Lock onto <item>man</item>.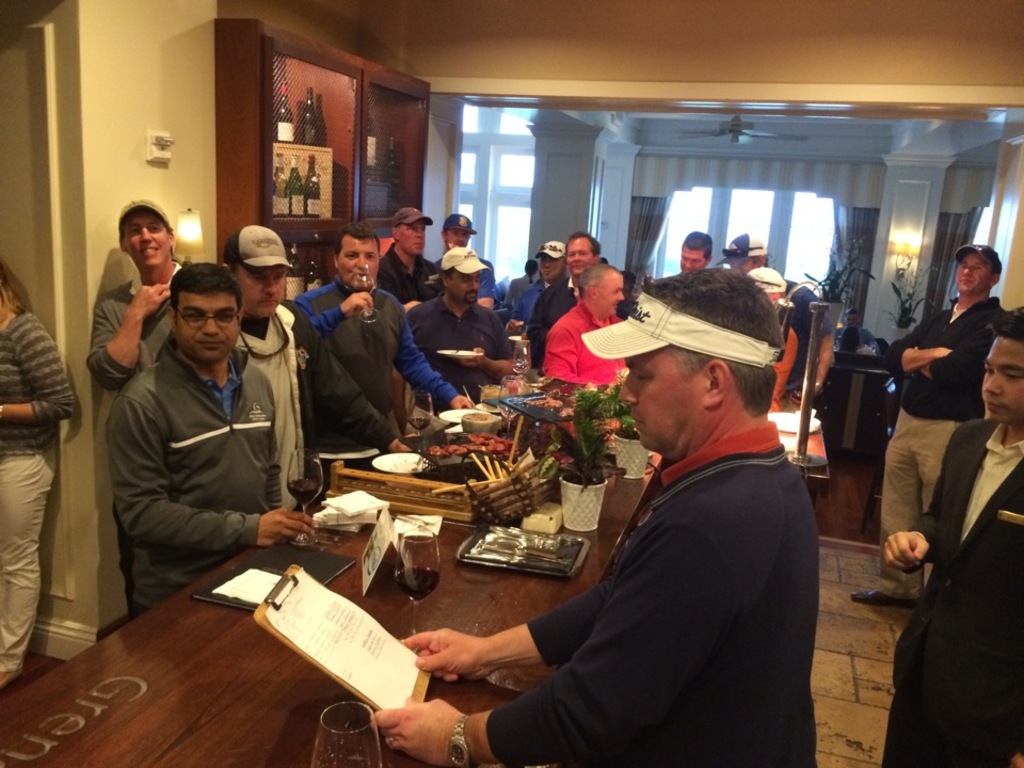
Locked: box(850, 245, 1010, 611).
